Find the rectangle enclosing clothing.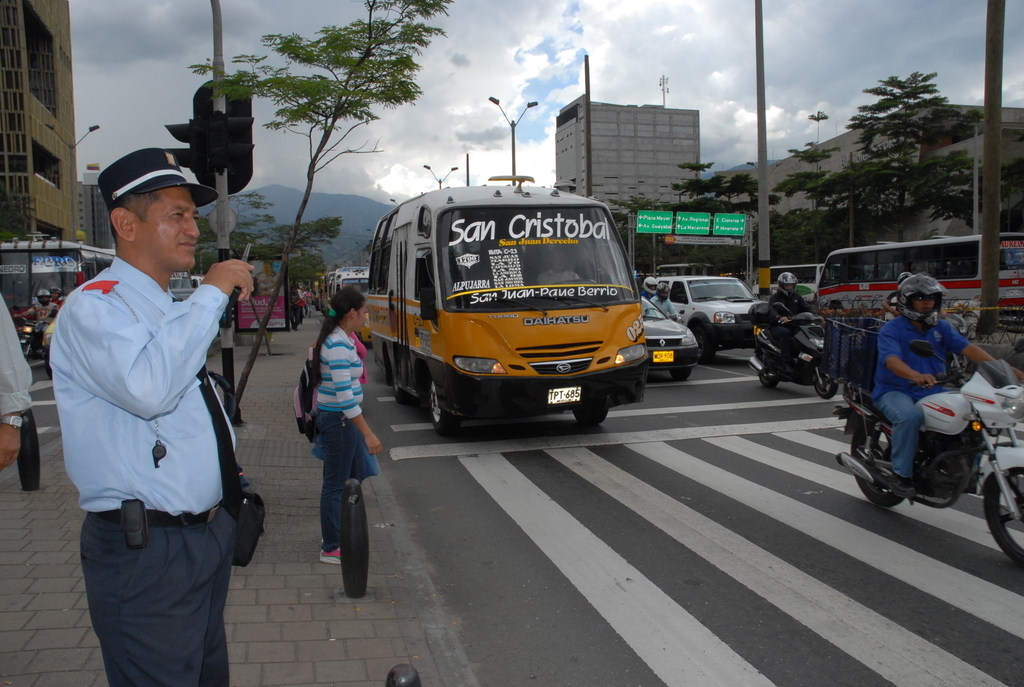
locate(867, 315, 967, 482).
